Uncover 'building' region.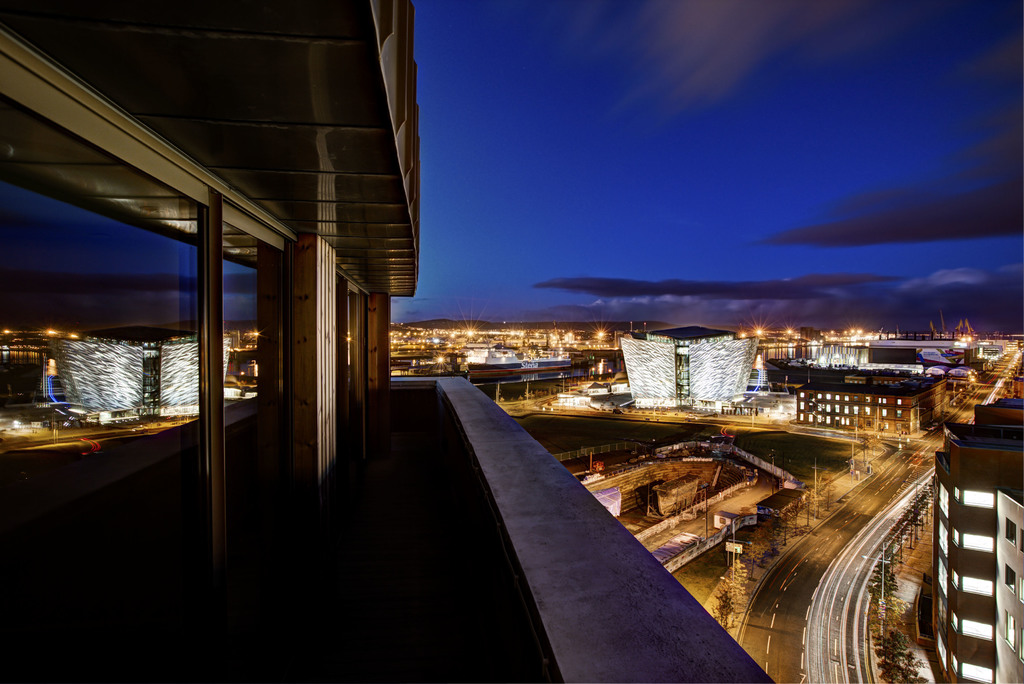
Uncovered: x1=0, y1=0, x2=771, y2=680.
